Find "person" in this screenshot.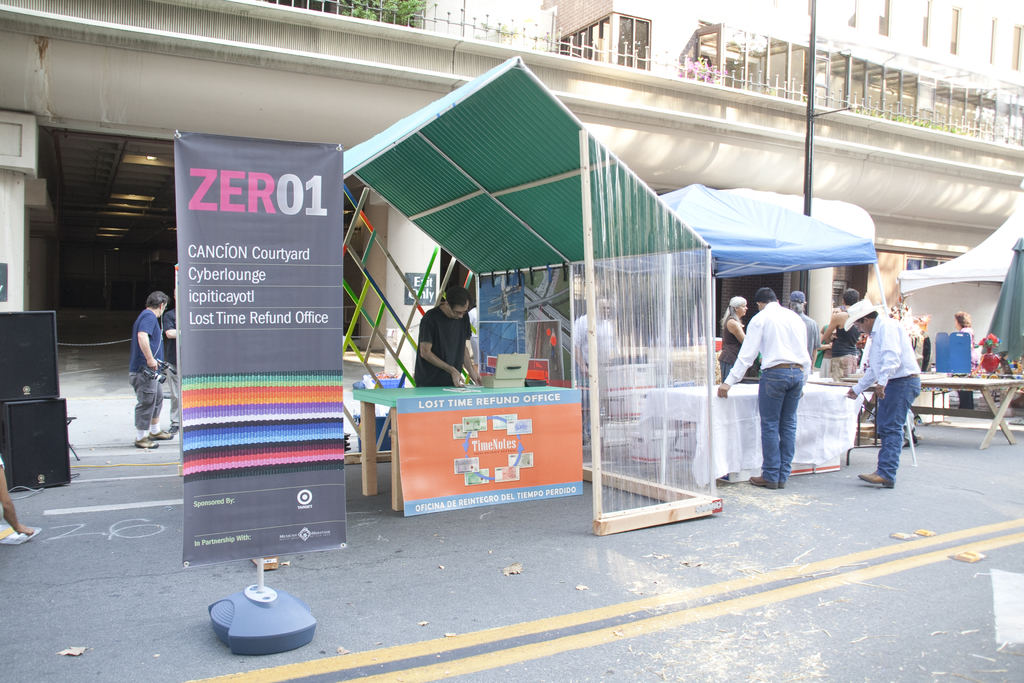
The bounding box for "person" is locate(955, 313, 985, 409).
